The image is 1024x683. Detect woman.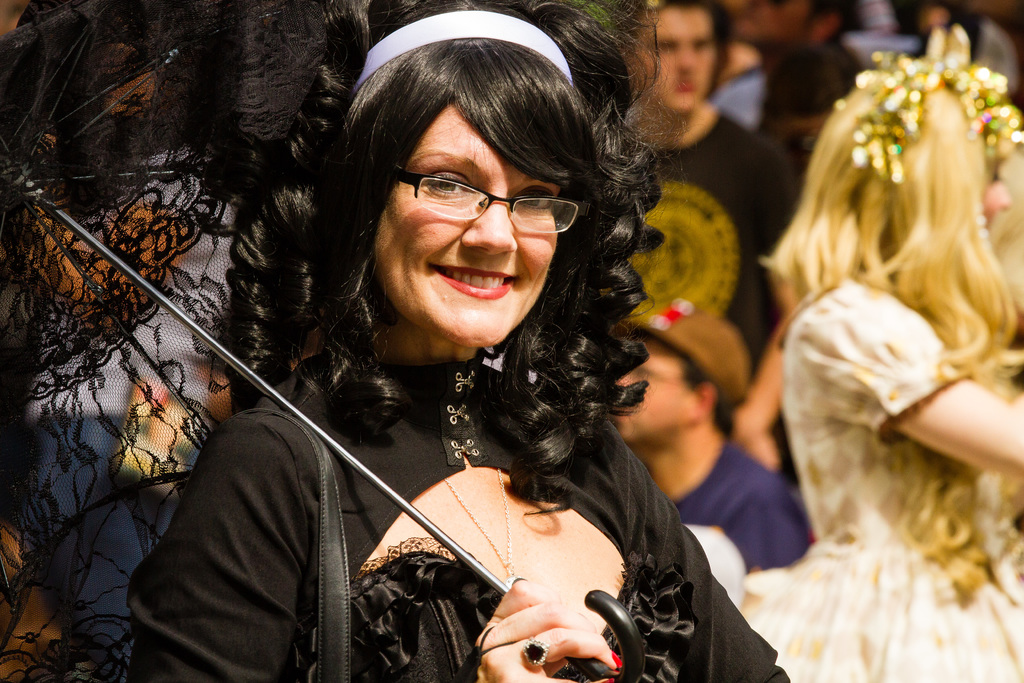
Detection: 126 0 794 682.
